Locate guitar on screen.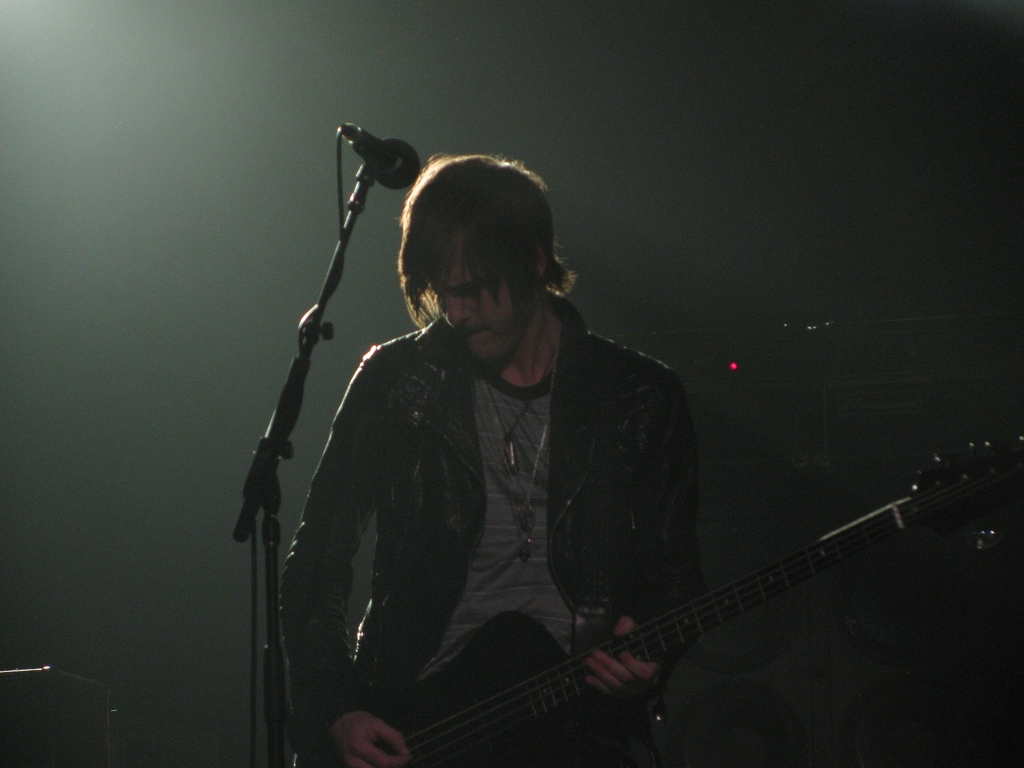
On screen at BBox(332, 421, 1023, 760).
